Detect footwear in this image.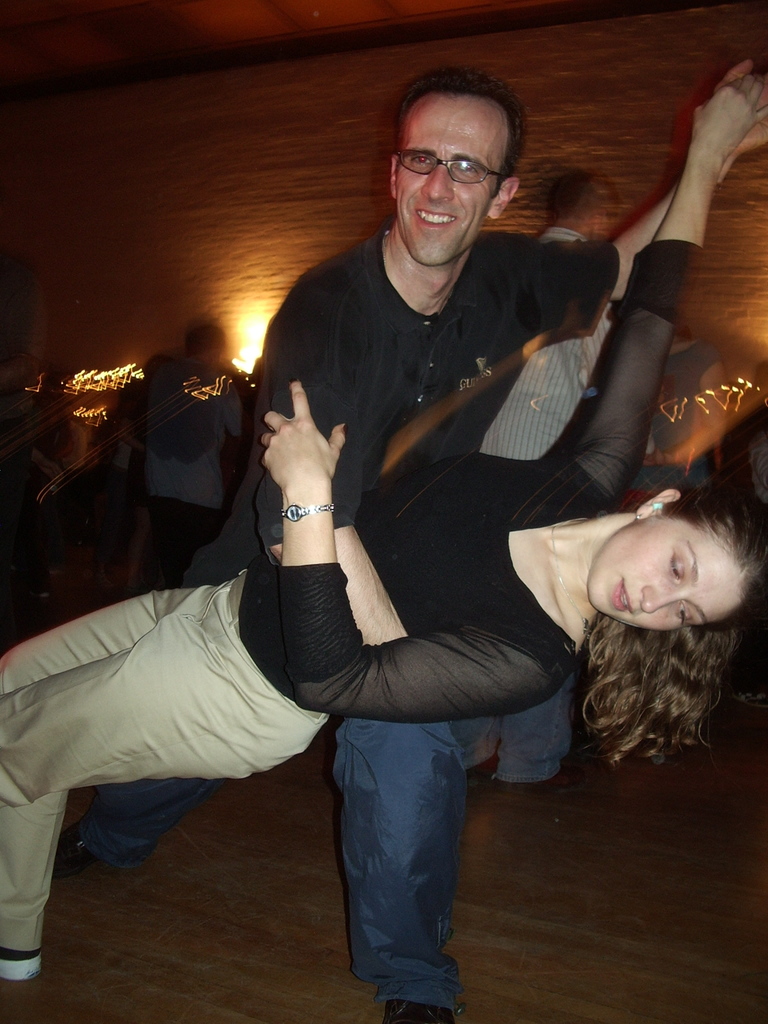
Detection: x1=462, y1=756, x2=495, y2=790.
